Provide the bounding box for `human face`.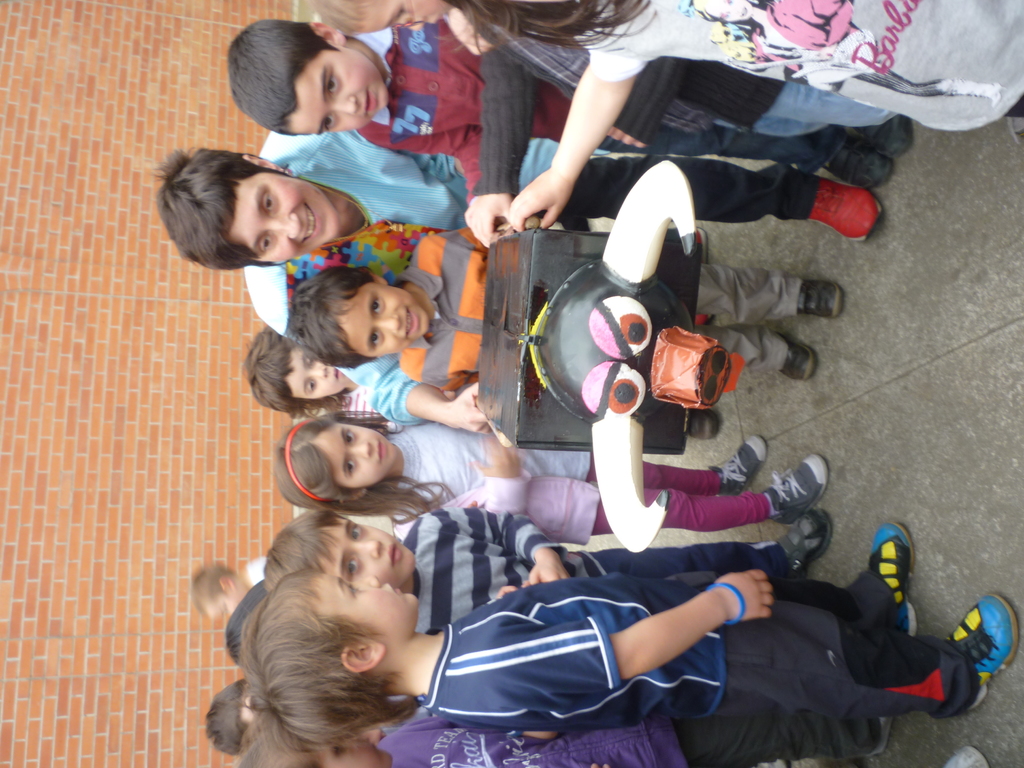
left=337, top=282, right=429, bottom=358.
